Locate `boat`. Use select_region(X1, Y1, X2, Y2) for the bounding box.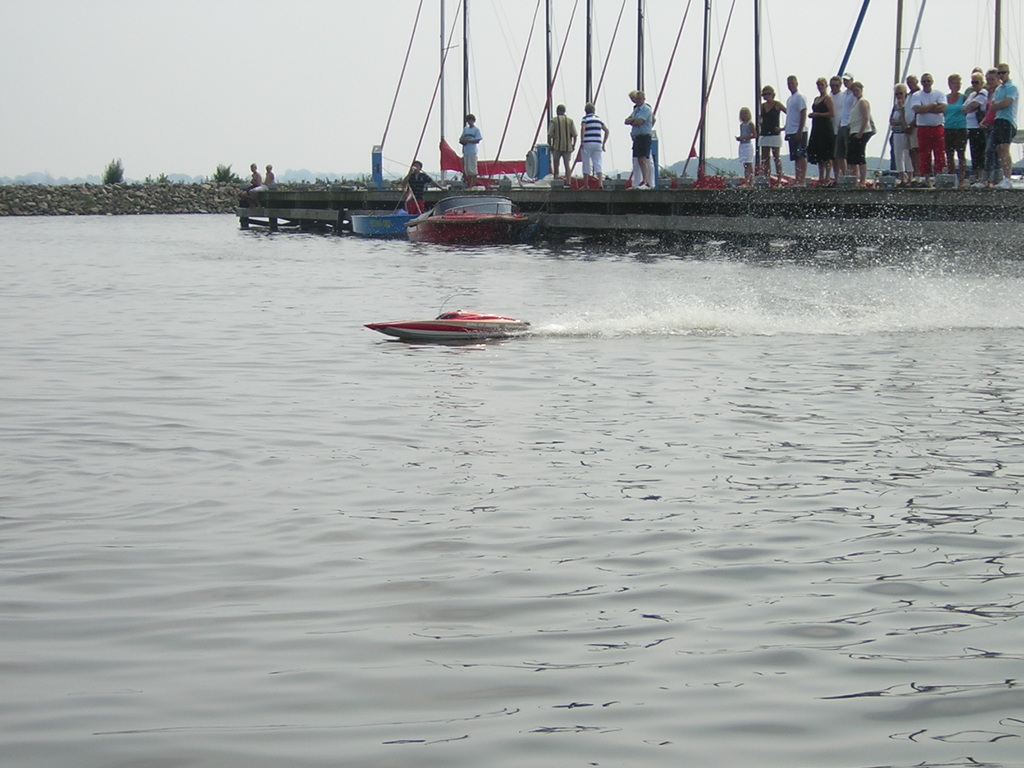
select_region(369, 307, 530, 342).
